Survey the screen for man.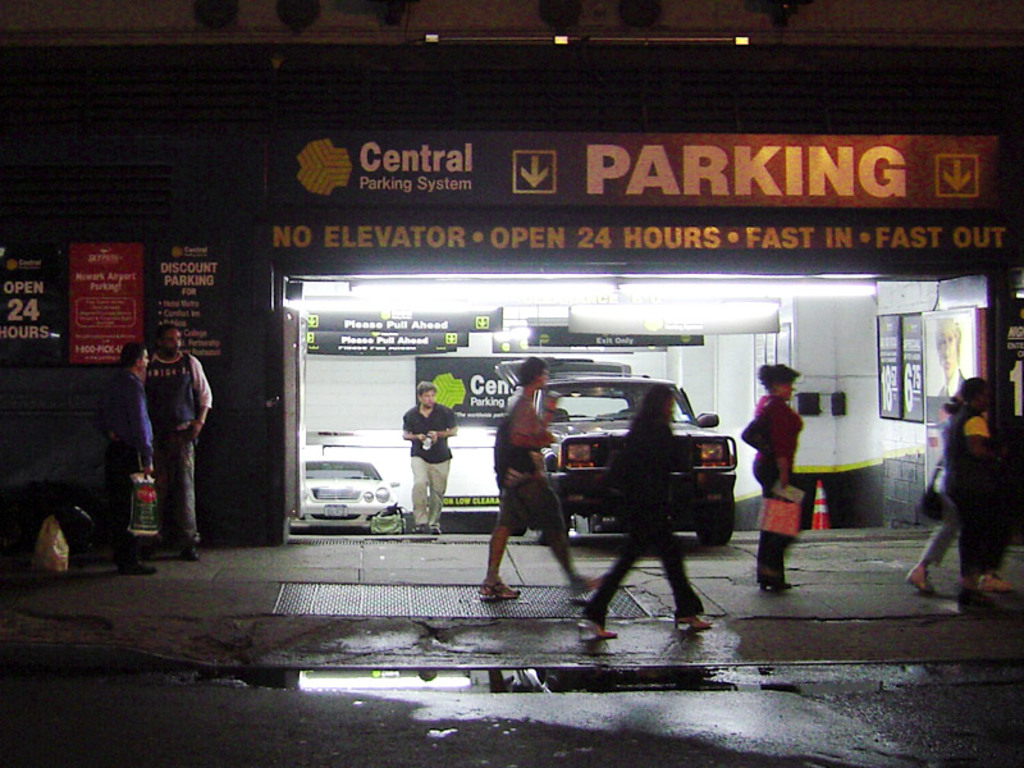
Survey found: BBox(146, 317, 216, 564).
